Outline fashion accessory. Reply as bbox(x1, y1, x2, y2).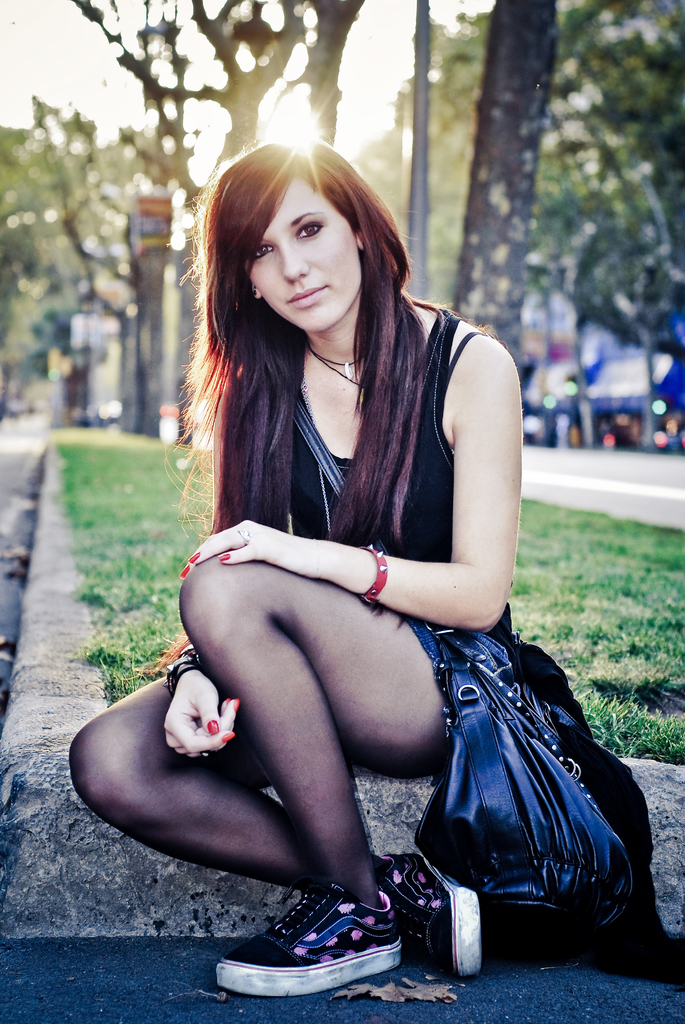
bbox(364, 552, 385, 603).
